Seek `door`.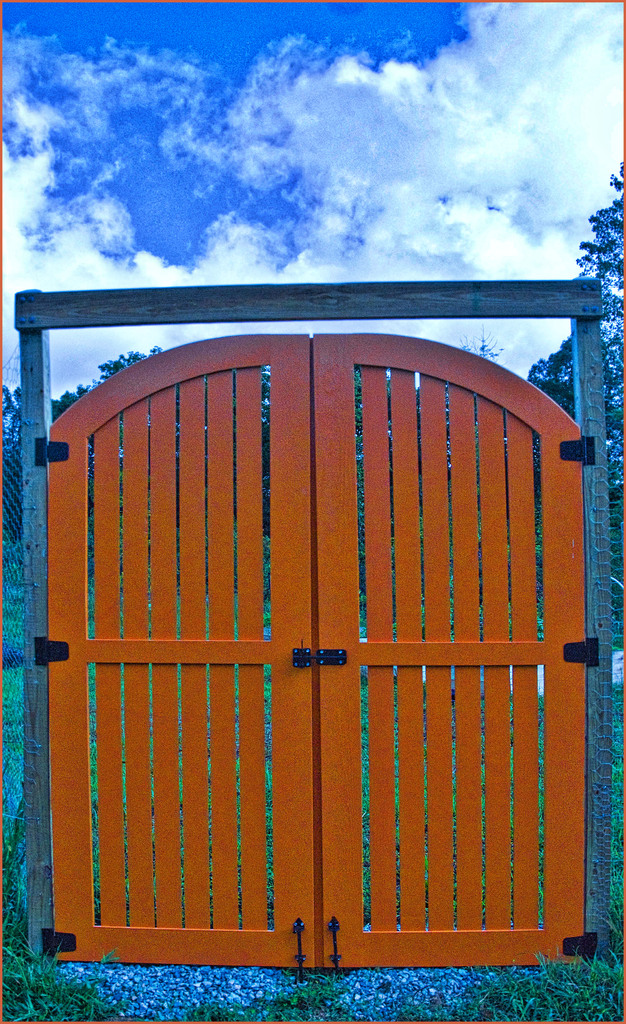
crop(86, 307, 534, 1023).
